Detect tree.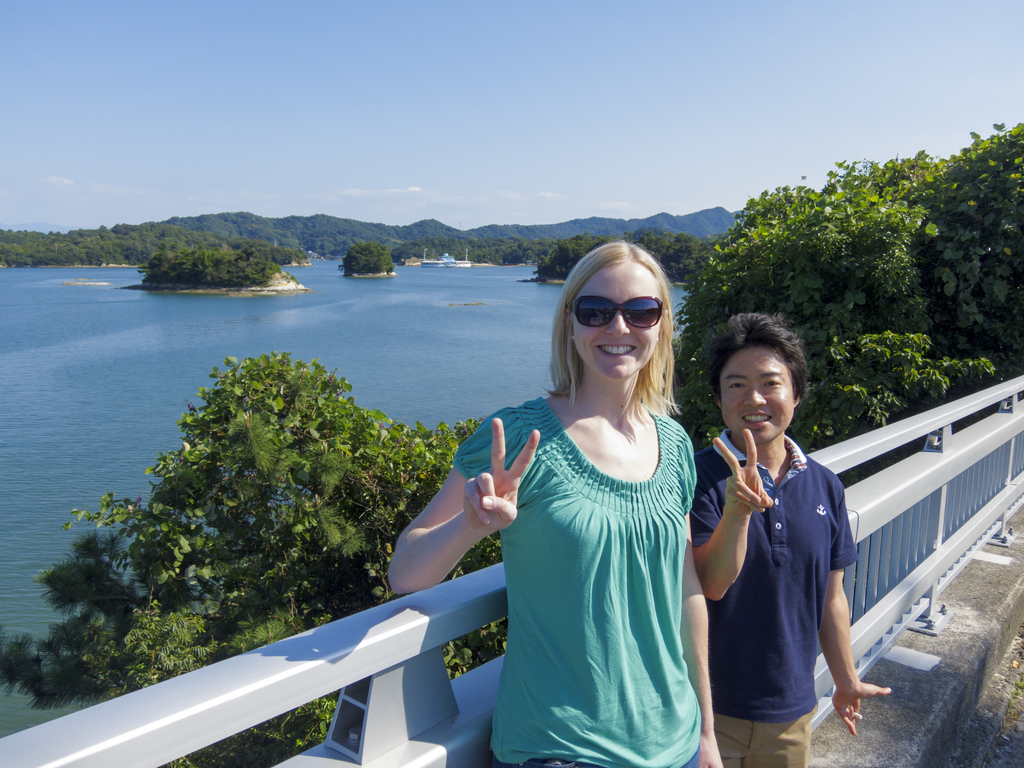
Detected at <region>639, 223, 705, 276</region>.
